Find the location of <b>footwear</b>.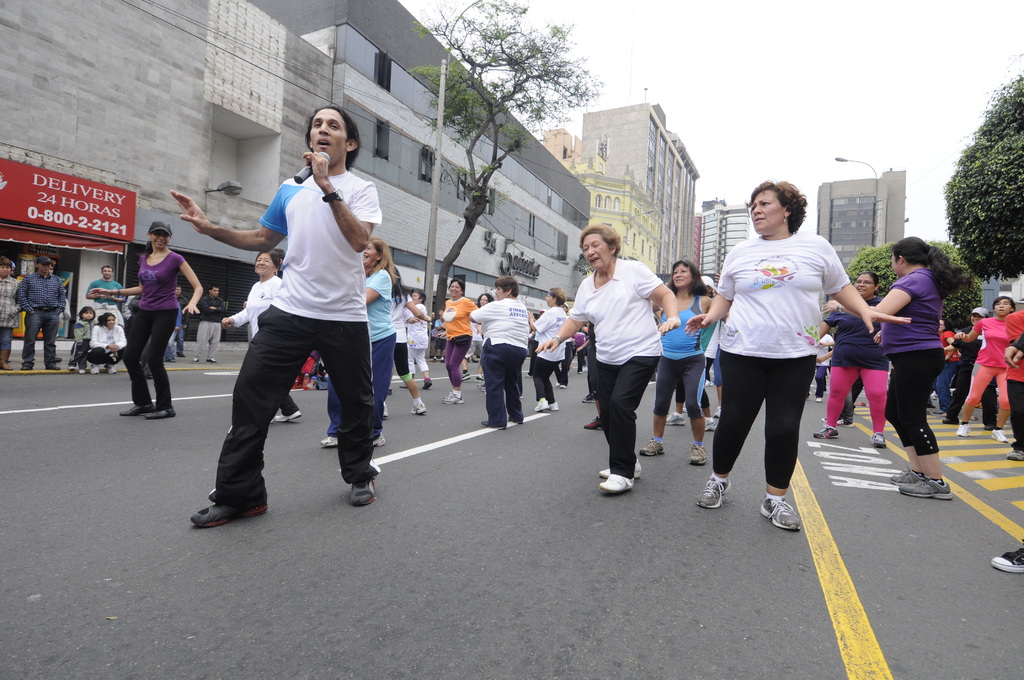
Location: left=582, top=393, right=593, bottom=401.
